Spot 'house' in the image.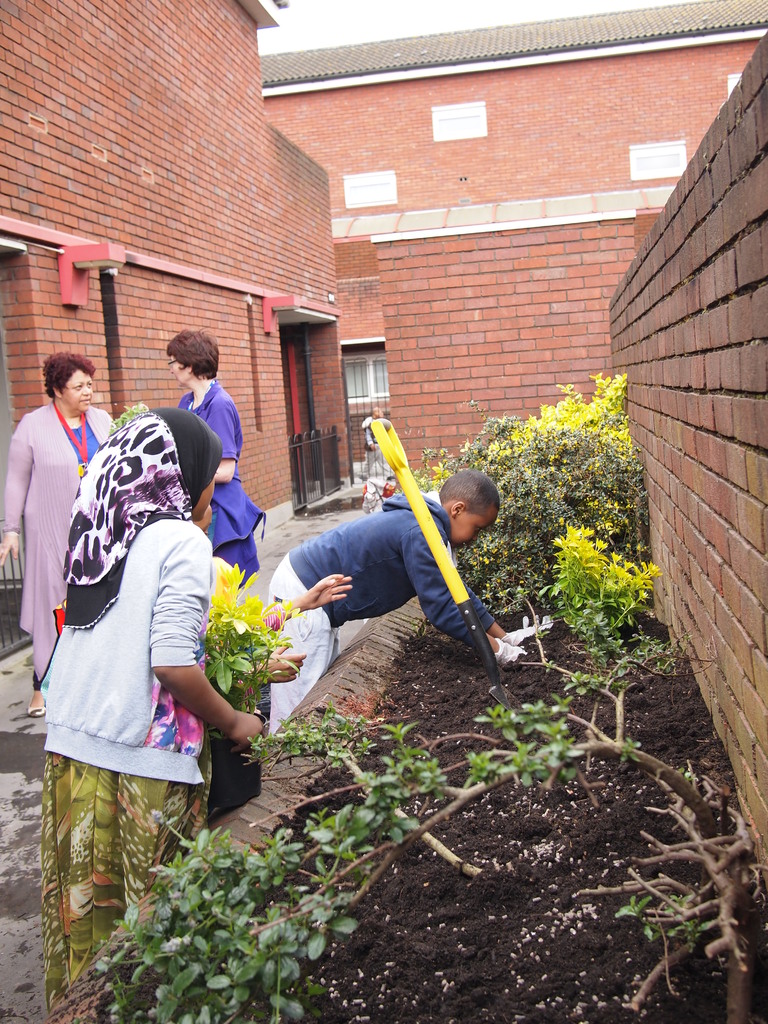
'house' found at <box>257,3,767,486</box>.
